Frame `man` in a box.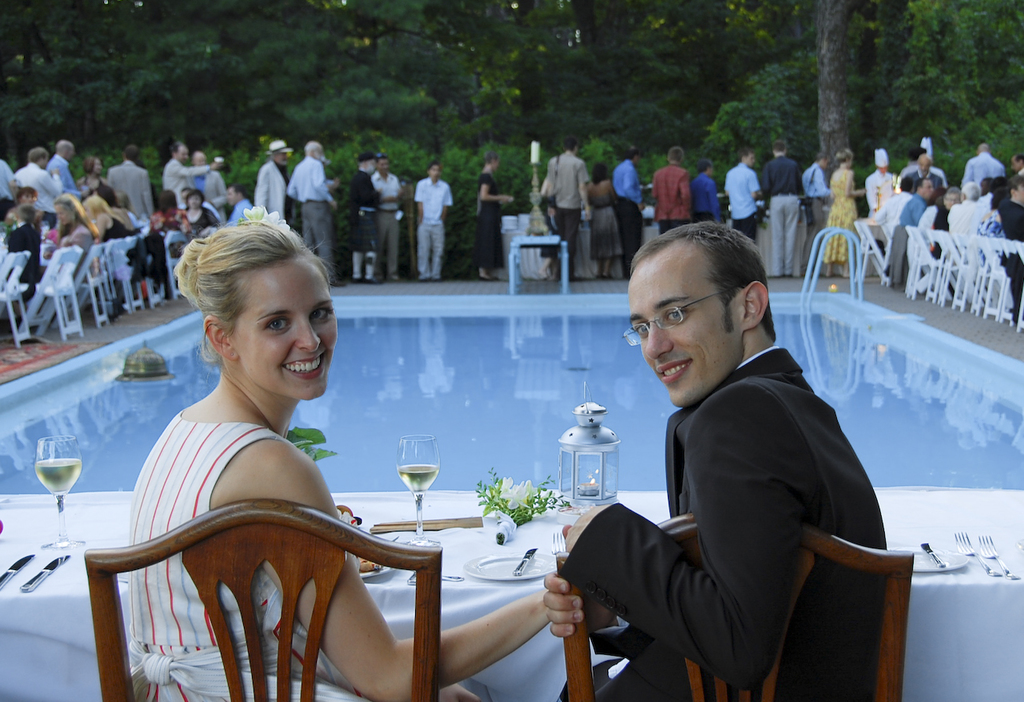
left=897, top=179, right=934, bottom=229.
